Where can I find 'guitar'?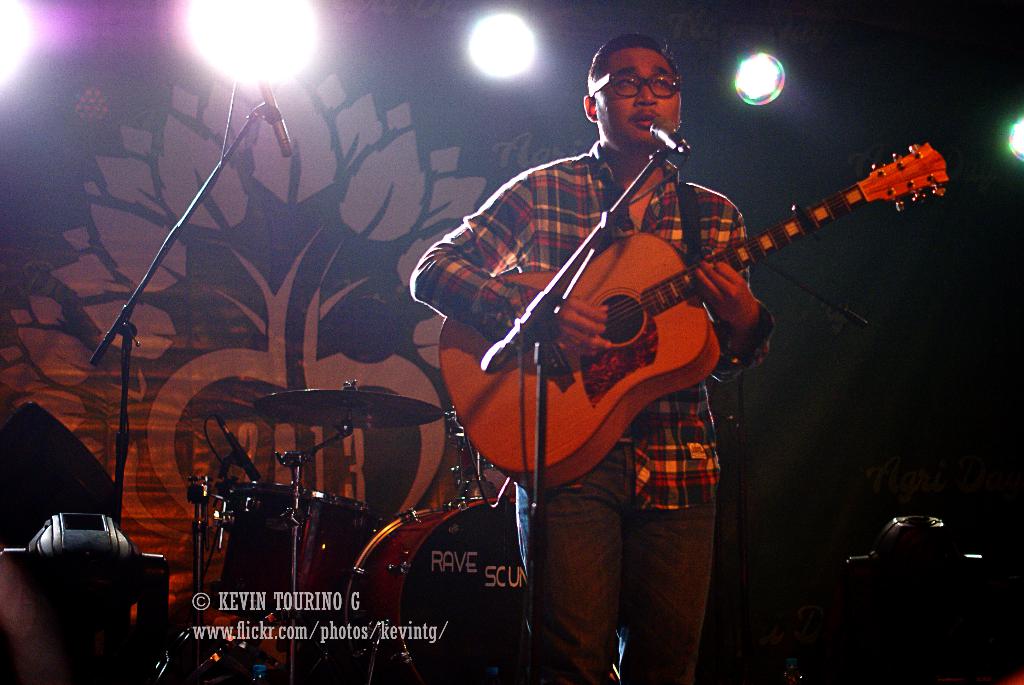
You can find it at bbox(434, 115, 954, 500).
